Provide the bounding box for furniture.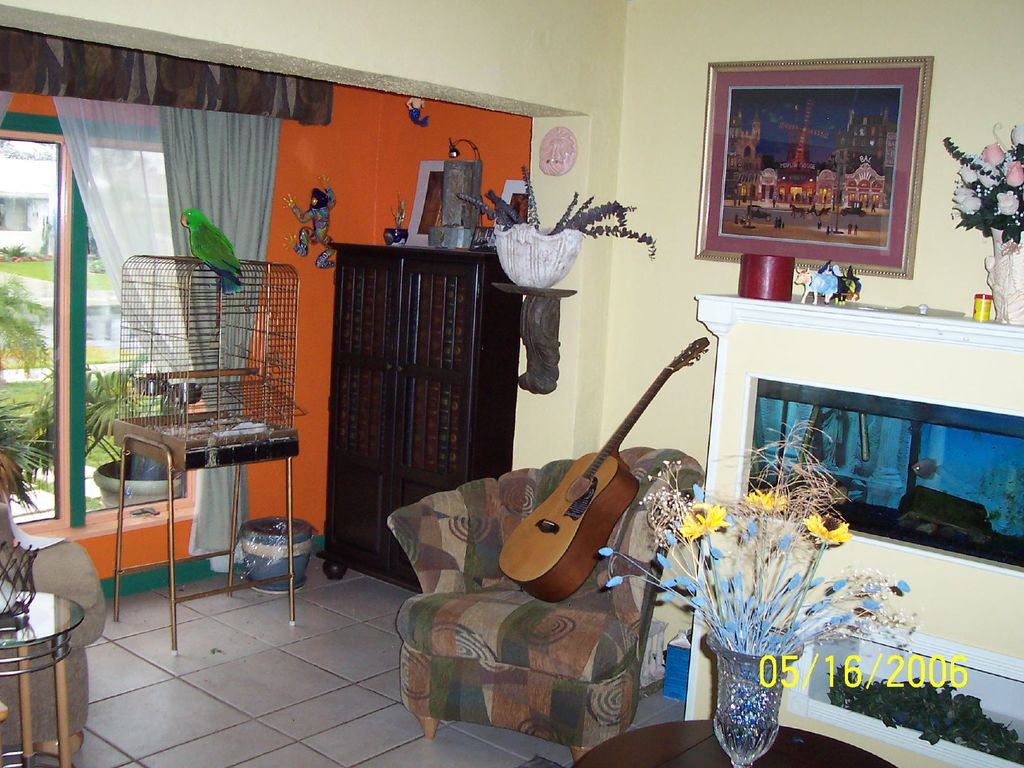
Rect(0, 586, 87, 767).
